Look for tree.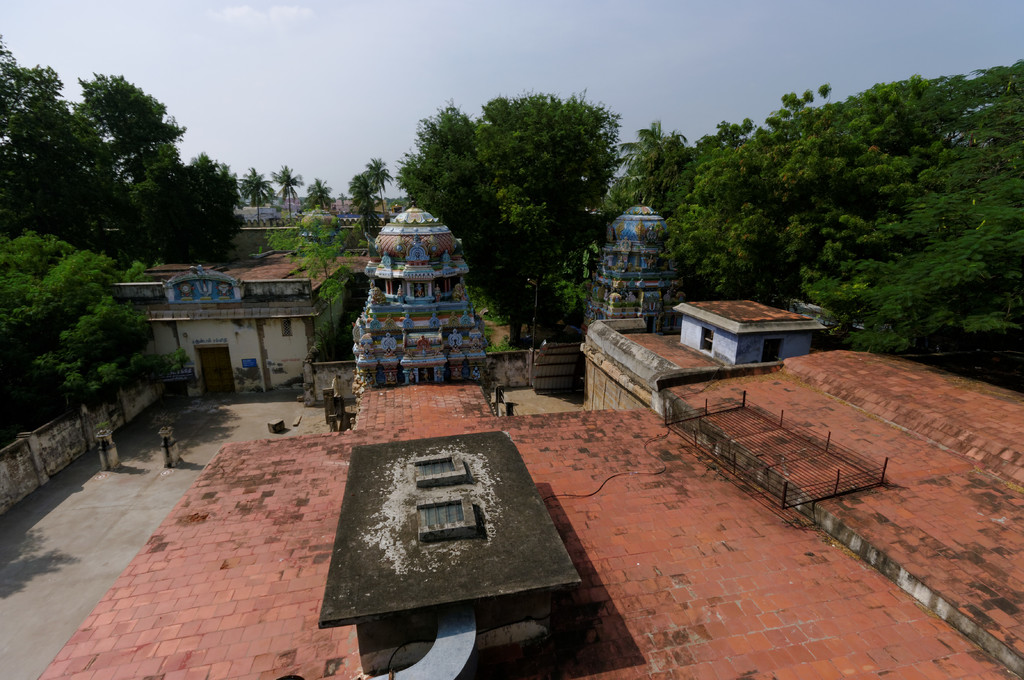
Found: [602,122,688,219].
